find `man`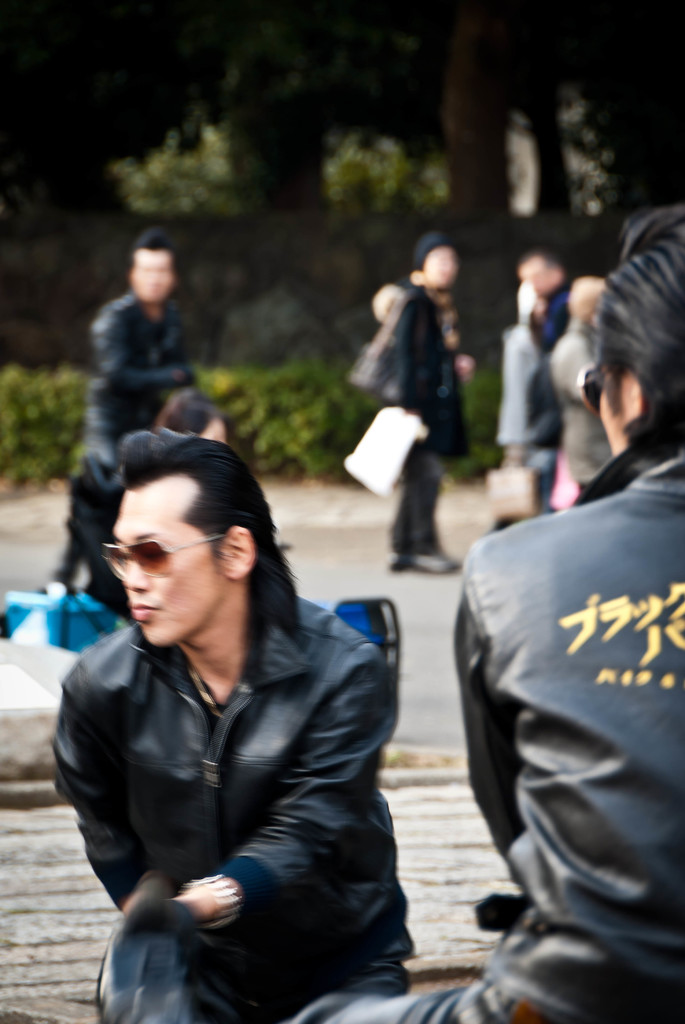
{"x1": 453, "y1": 264, "x2": 683, "y2": 1010}
